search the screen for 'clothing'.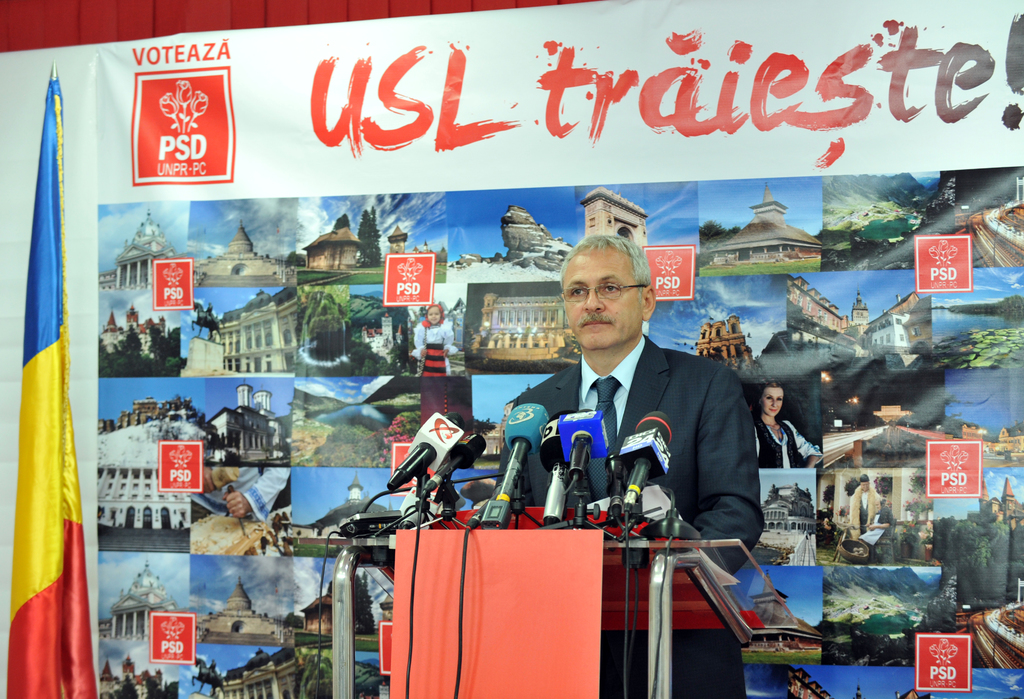
Found at region(754, 420, 822, 469).
